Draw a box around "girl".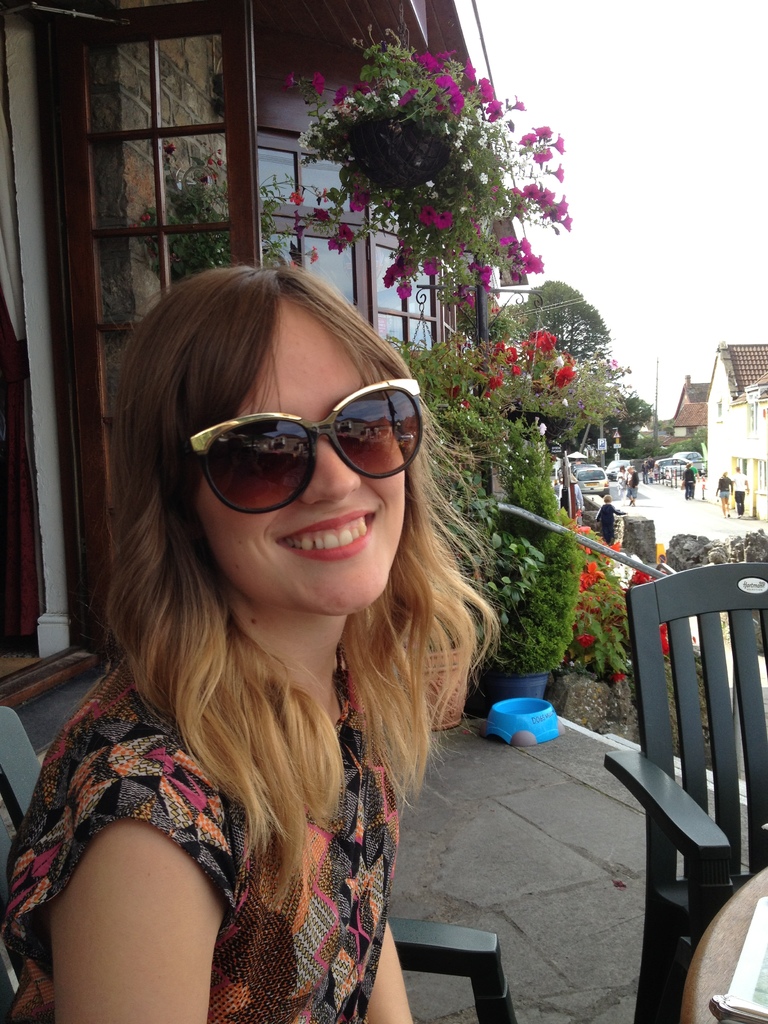
box(0, 262, 511, 1023).
